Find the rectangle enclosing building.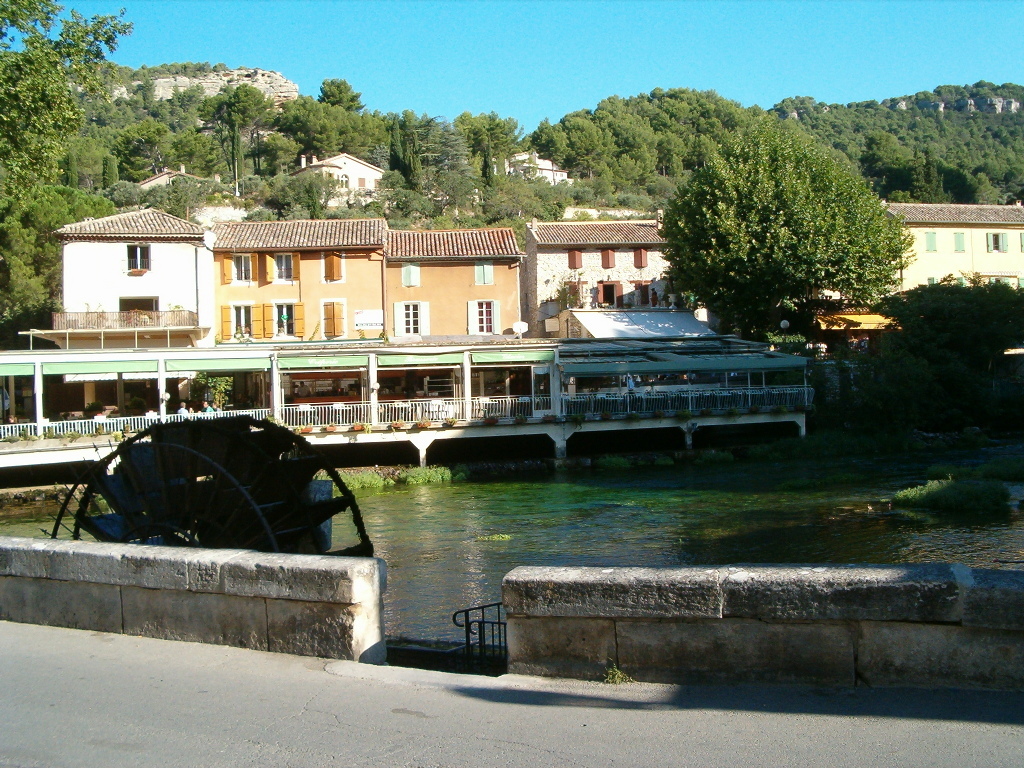
rect(204, 216, 391, 346).
